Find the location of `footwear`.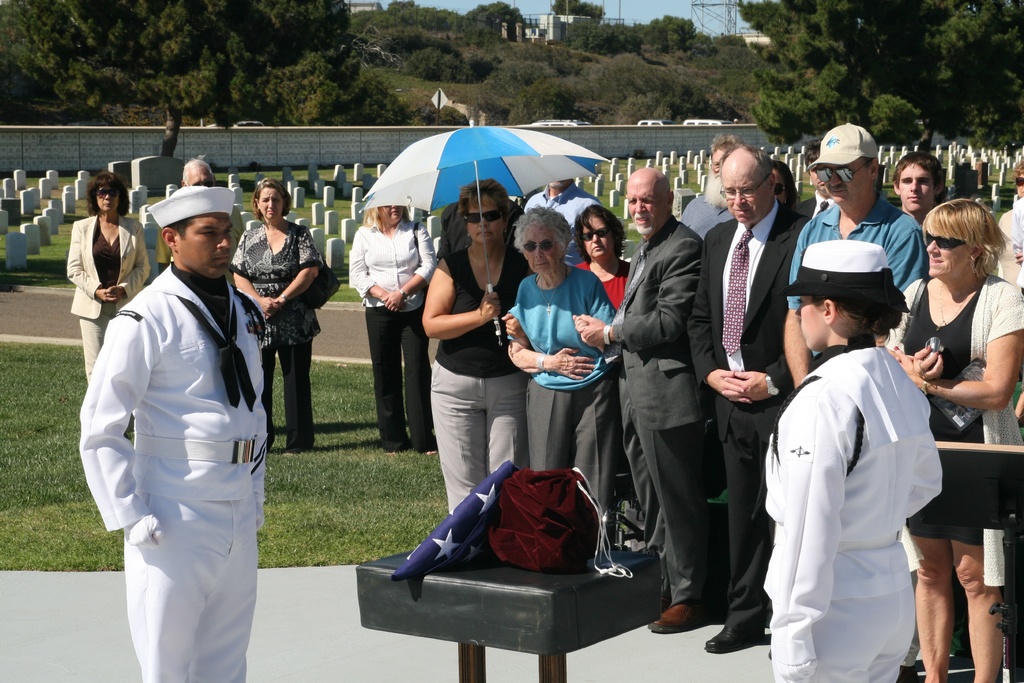
Location: left=644, top=600, right=703, bottom=633.
